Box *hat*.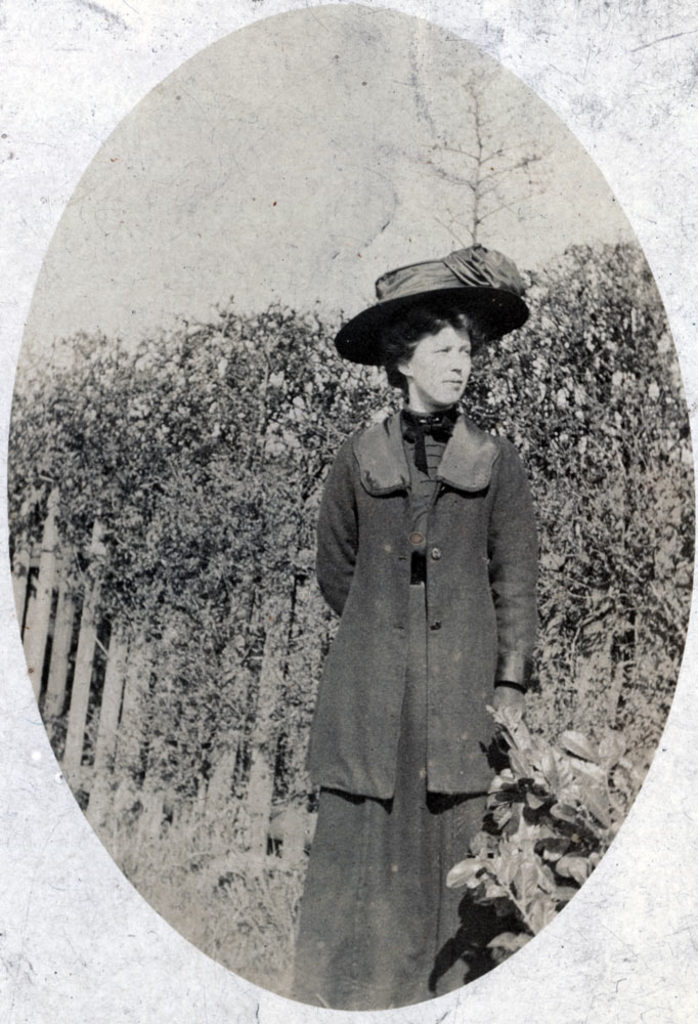
{"left": 333, "top": 241, "right": 535, "bottom": 372}.
